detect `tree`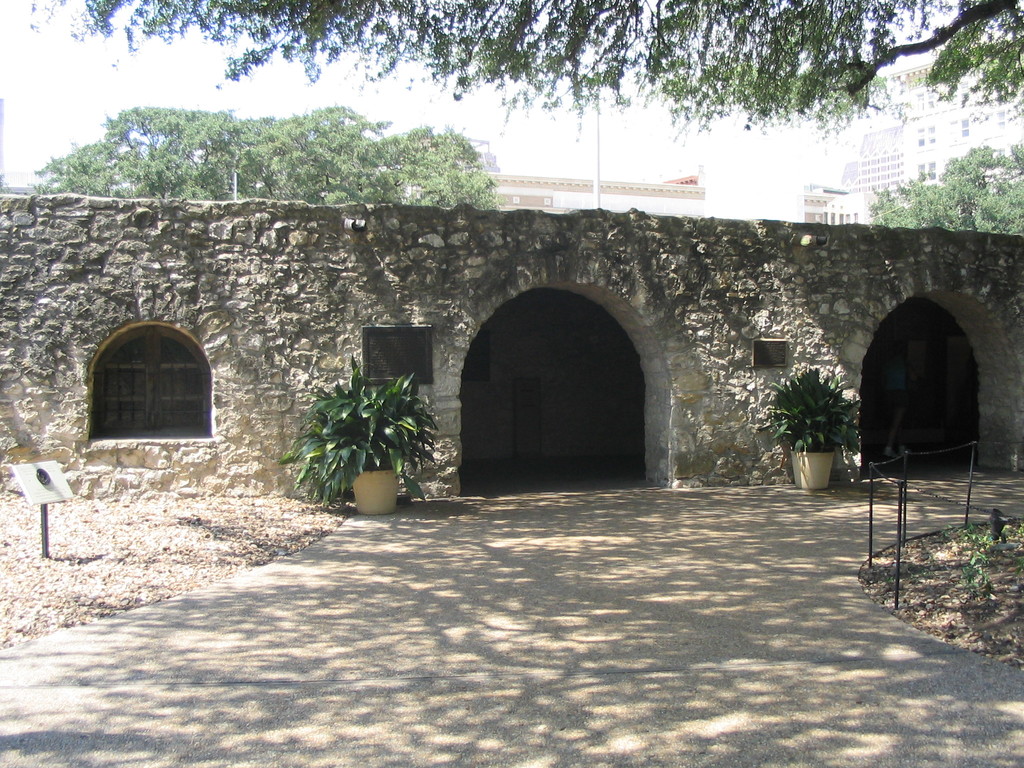
bbox(867, 141, 1023, 240)
